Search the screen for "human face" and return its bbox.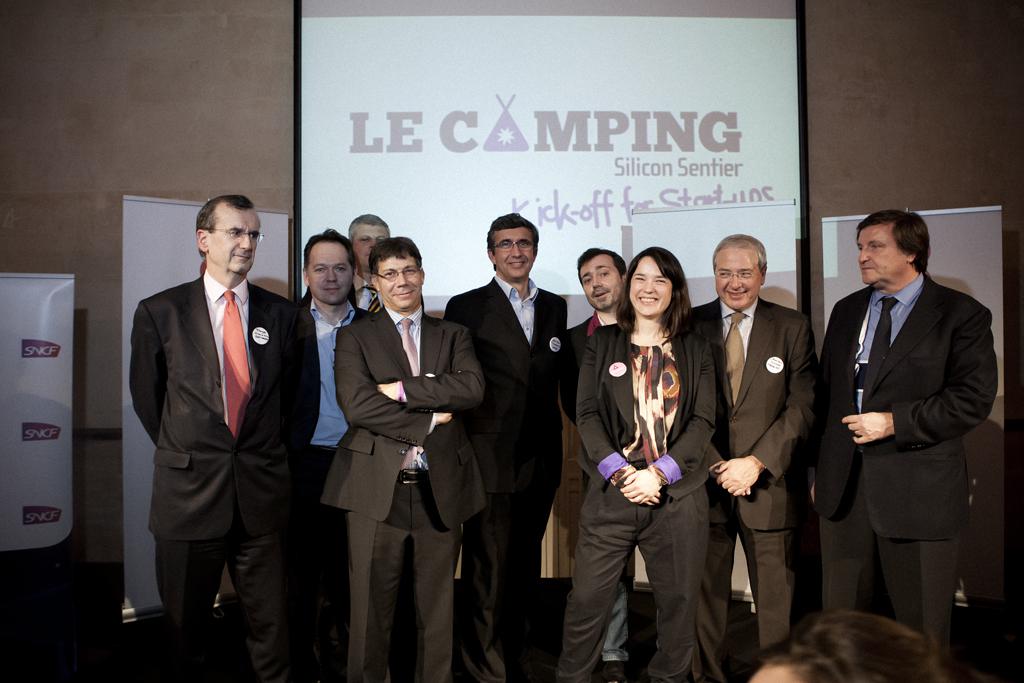
Found: bbox=(306, 240, 353, 303).
